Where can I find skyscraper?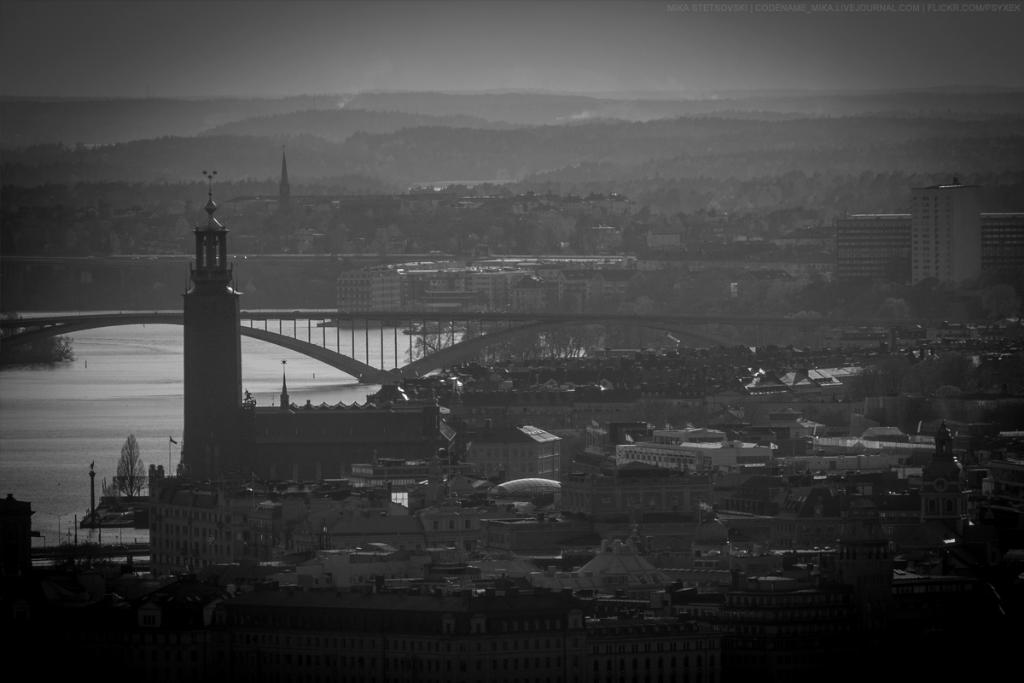
You can find it at (913,188,988,283).
